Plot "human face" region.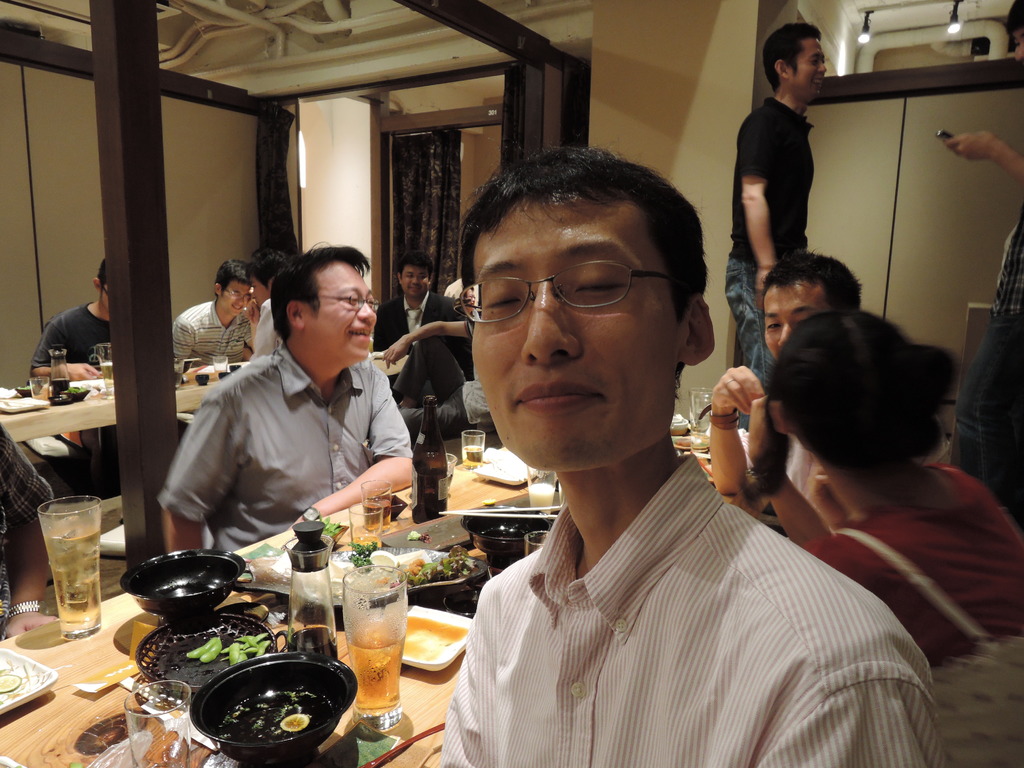
Plotted at x1=220, y1=281, x2=252, y2=319.
